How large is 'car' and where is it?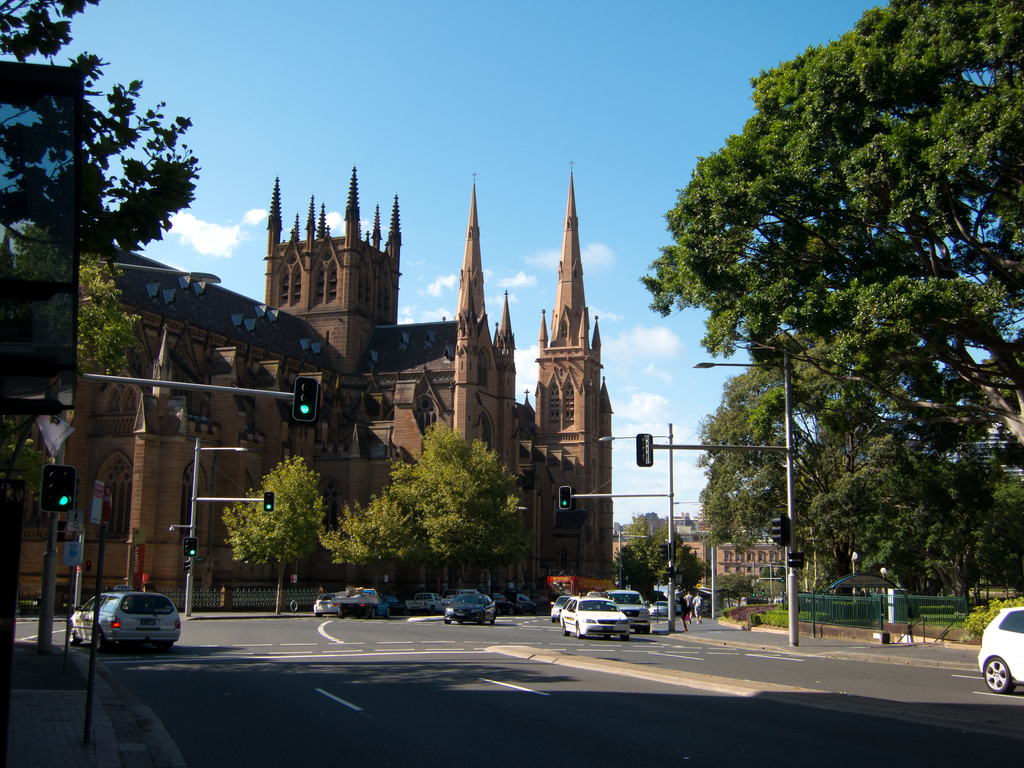
Bounding box: (left=561, top=600, right=628, bottom=642).
